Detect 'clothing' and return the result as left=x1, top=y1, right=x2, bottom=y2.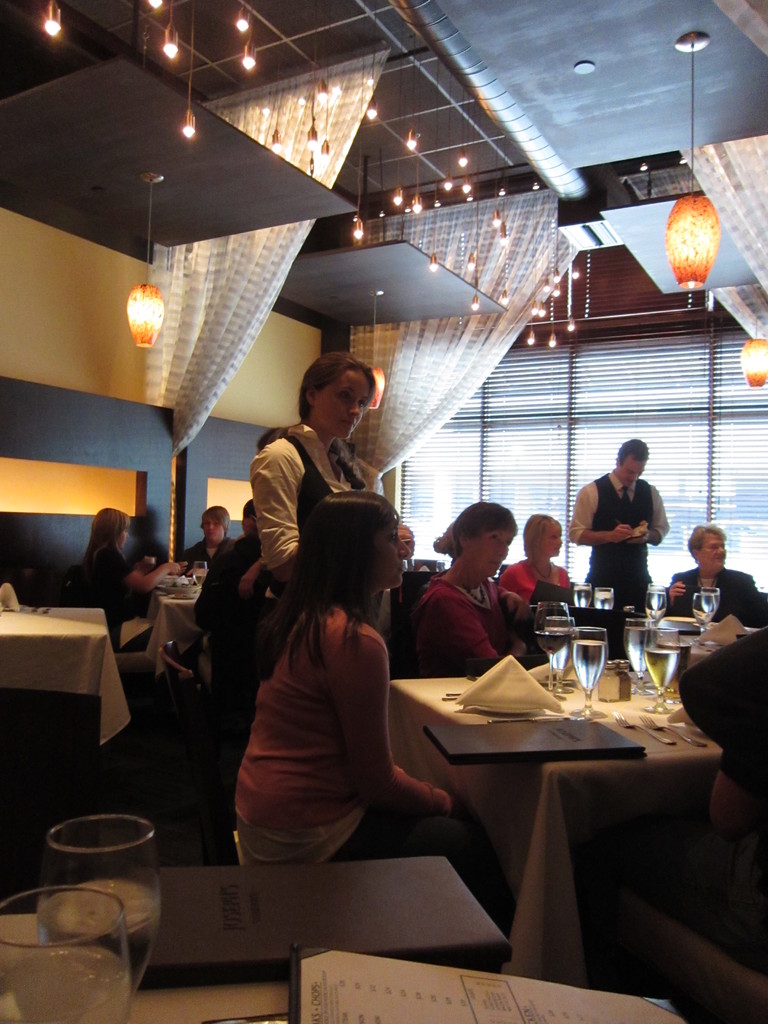
left=563, top=483, right=668, bottom=617.
